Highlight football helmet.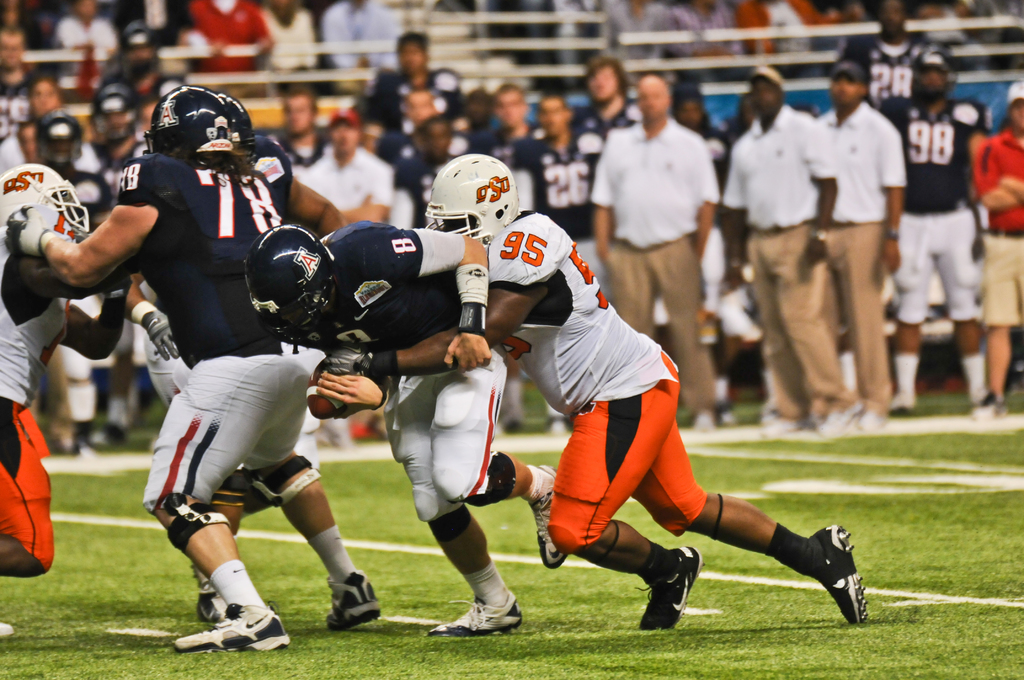
Highlighted region: rect(141, 79, 235, 170).
